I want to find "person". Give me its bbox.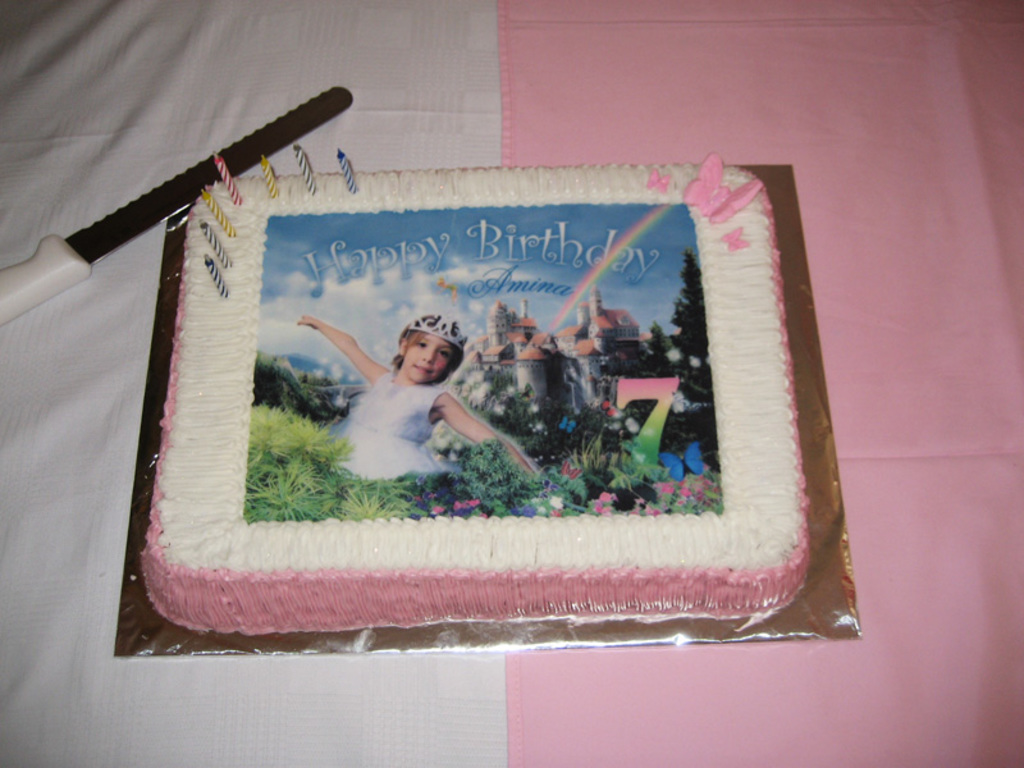
BBox(298, 311, 543, 483).
